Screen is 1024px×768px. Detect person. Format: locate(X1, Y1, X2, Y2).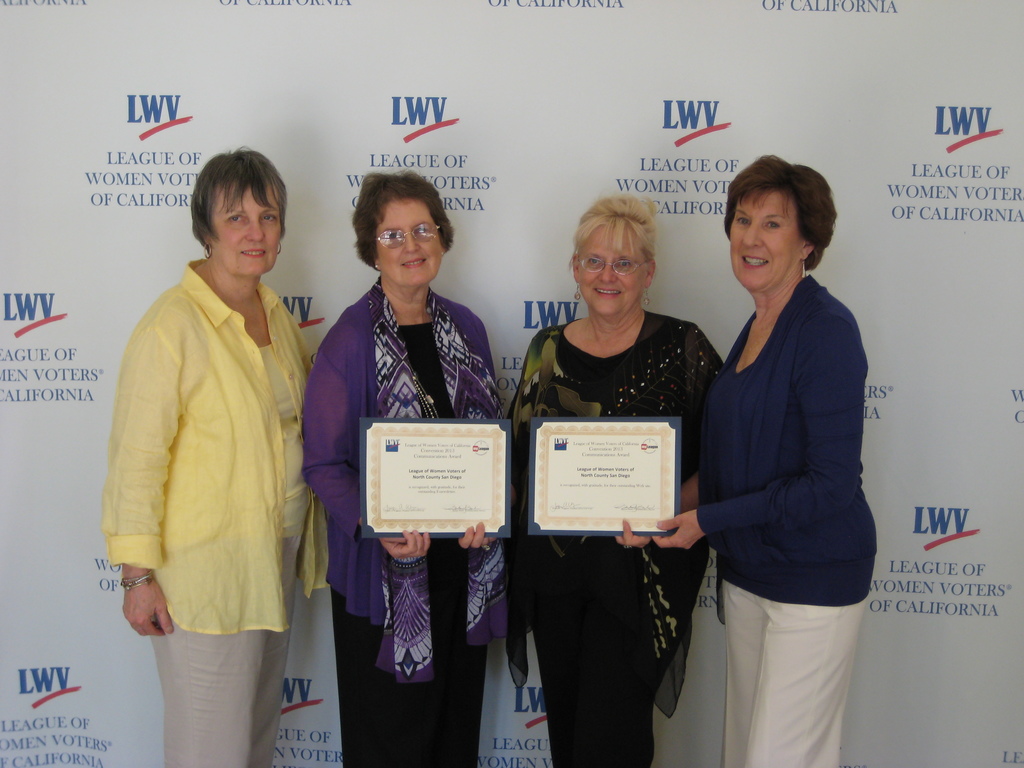
locate(301, 166, 509, 767).
